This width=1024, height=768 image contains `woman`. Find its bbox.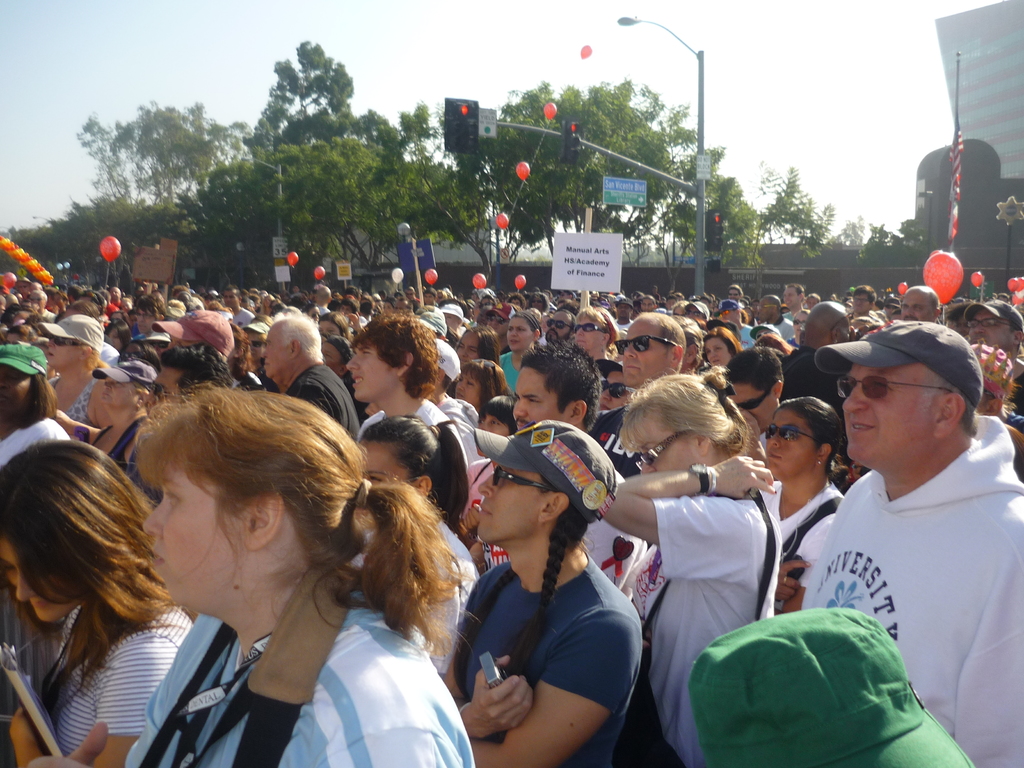
box=[227, 317, 262, 388].
